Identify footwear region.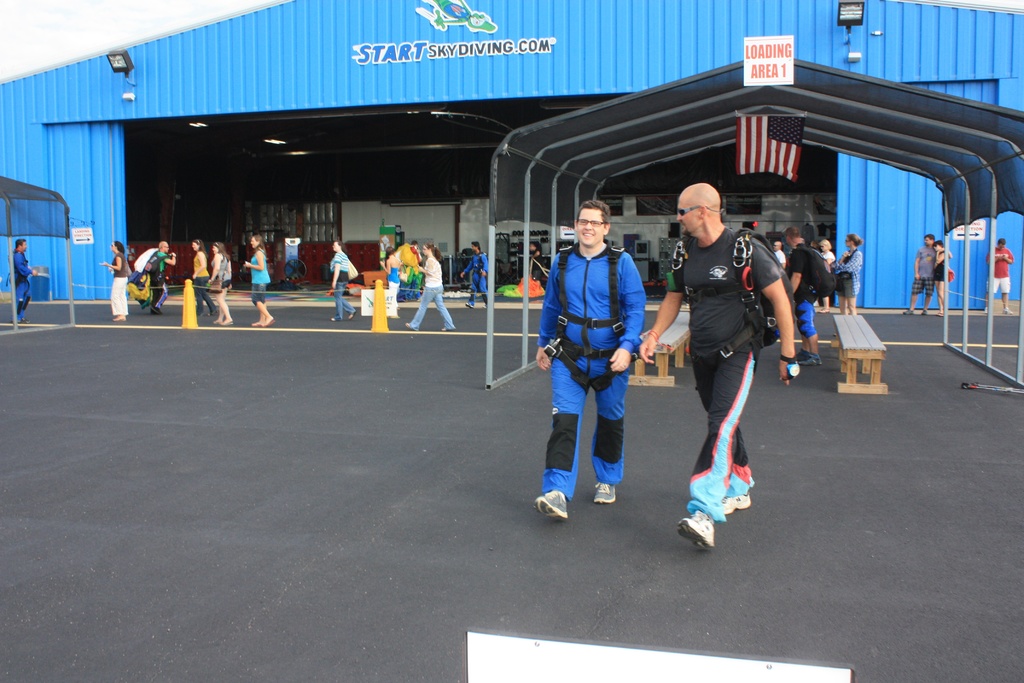
Region: box(407, 320, 417, 331).
